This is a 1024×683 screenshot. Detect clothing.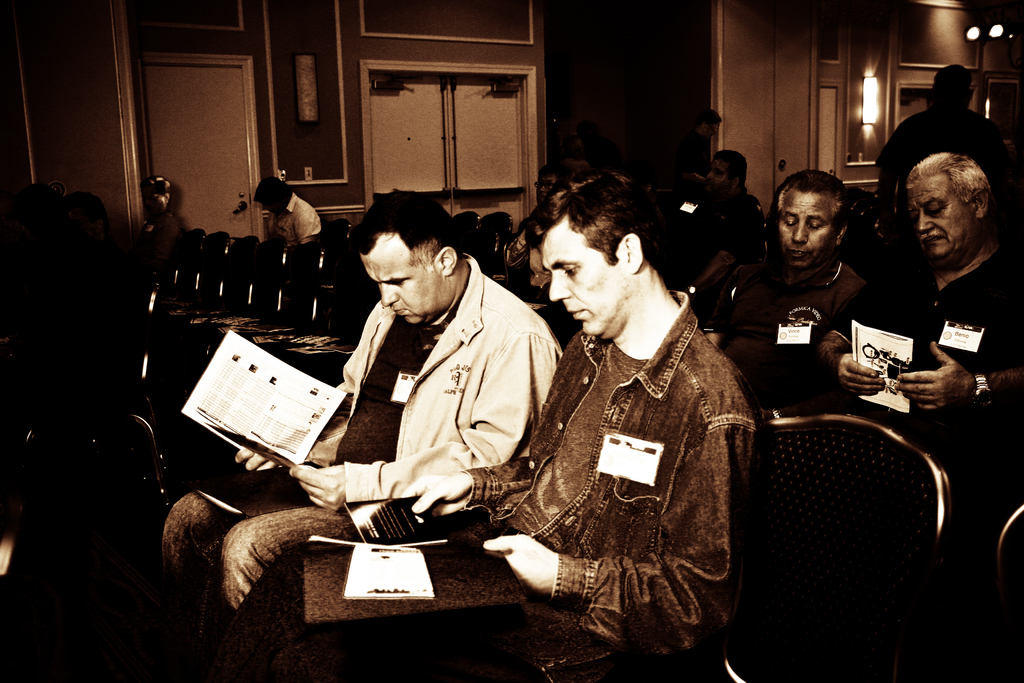
BBox(157, 258, 566, 682).
